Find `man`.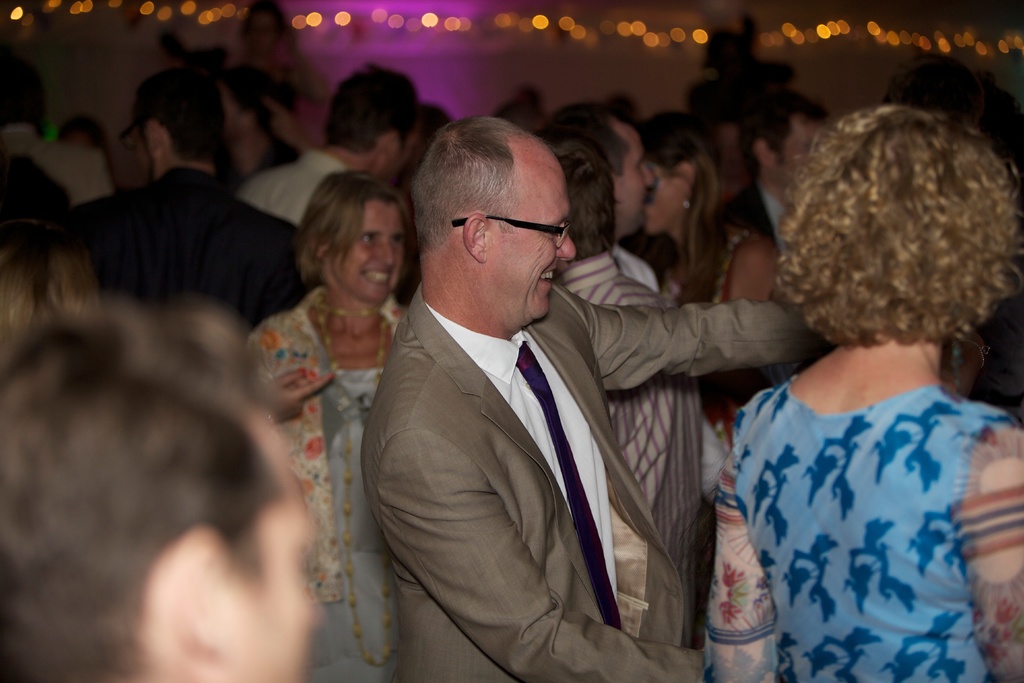
(x1=362, y1=117, x2=820, y2=682).
